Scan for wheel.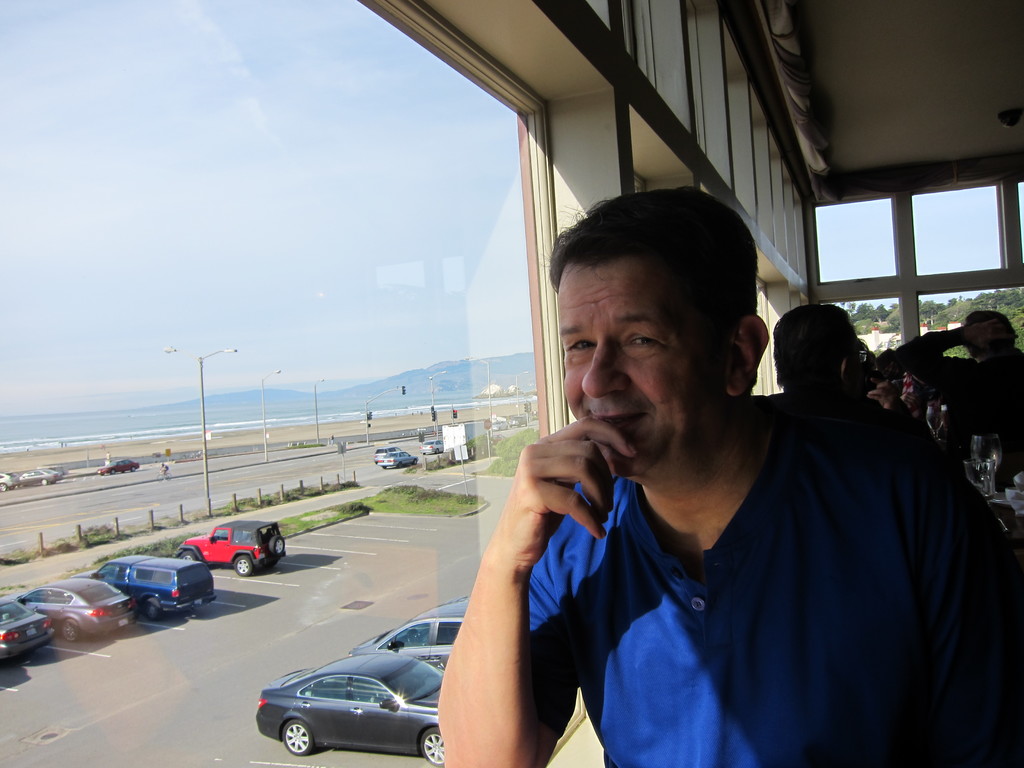
Scan result: bbox=(383, 467, 386, 469).
